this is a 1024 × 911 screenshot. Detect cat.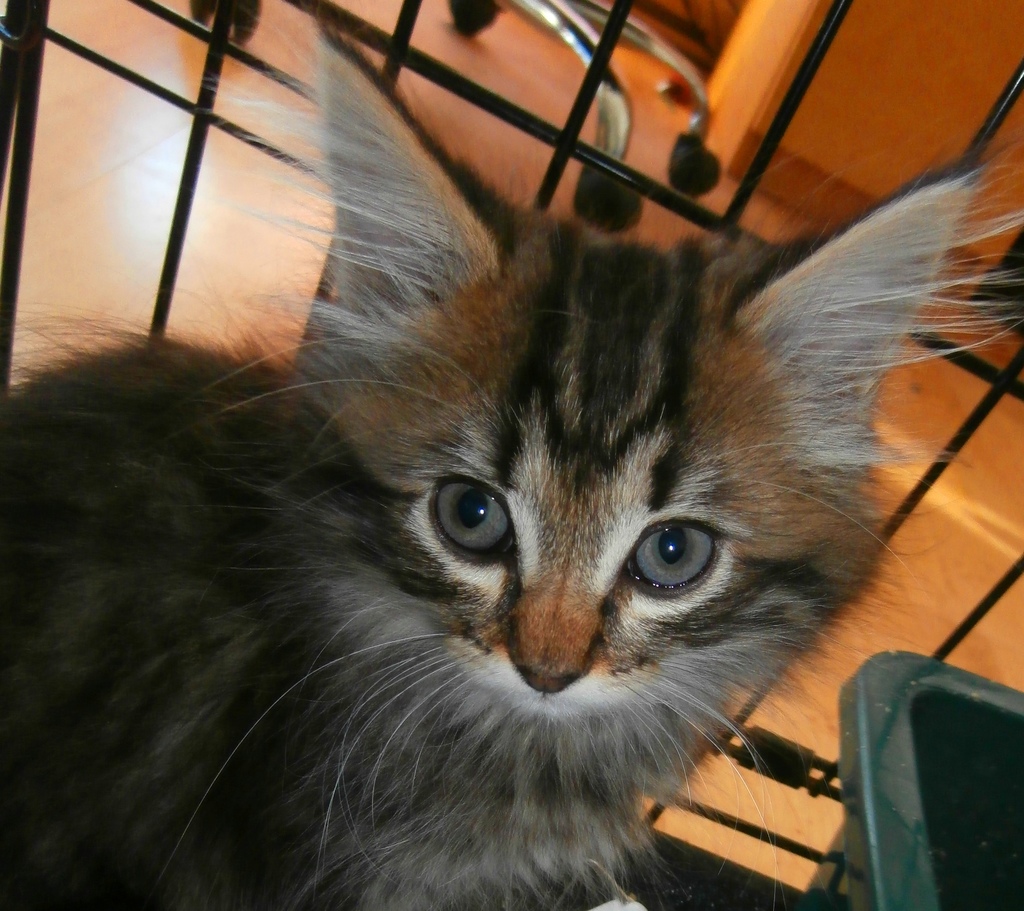
[x1=0, y1=2, x2=1023, y2=910].
